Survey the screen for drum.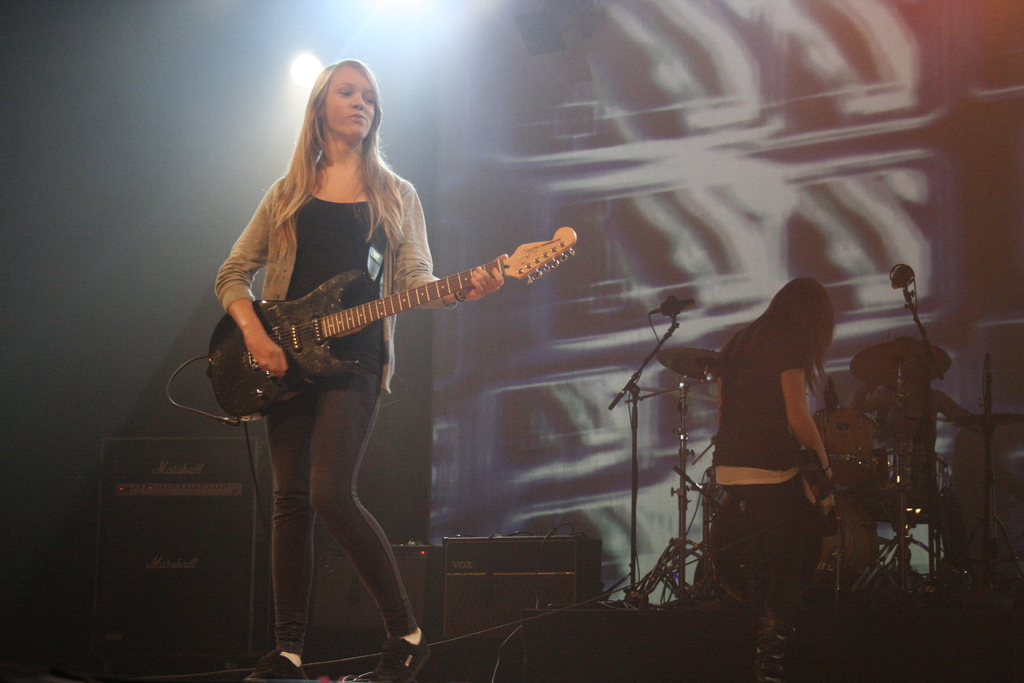
Survey found: box(708, 484, 879, 593).
